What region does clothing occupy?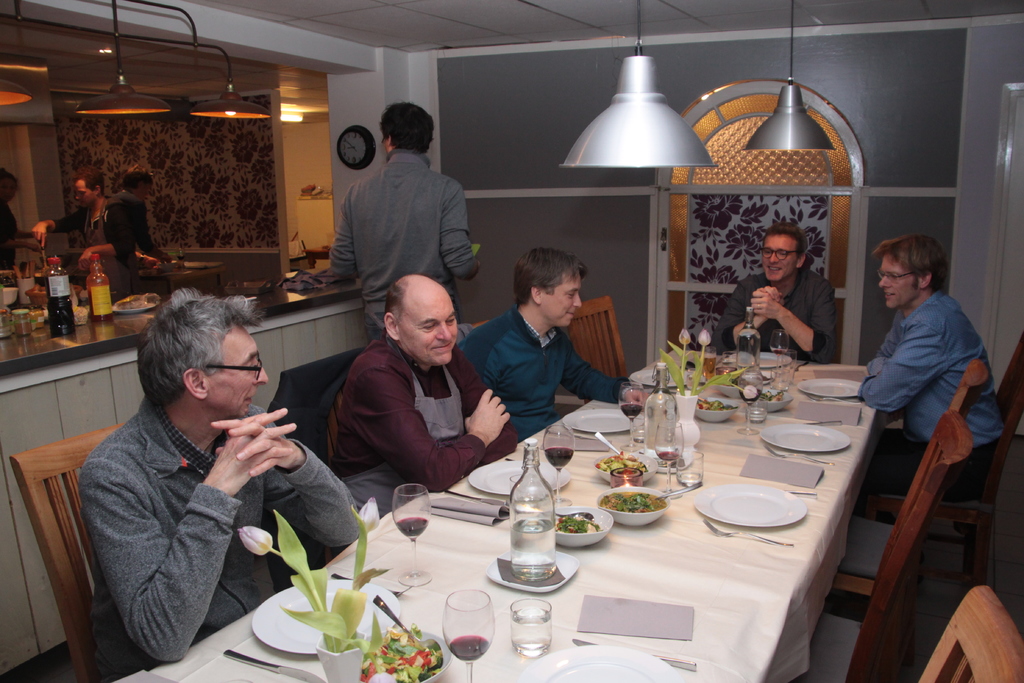
bbox=(328, 325, 491, 532).
